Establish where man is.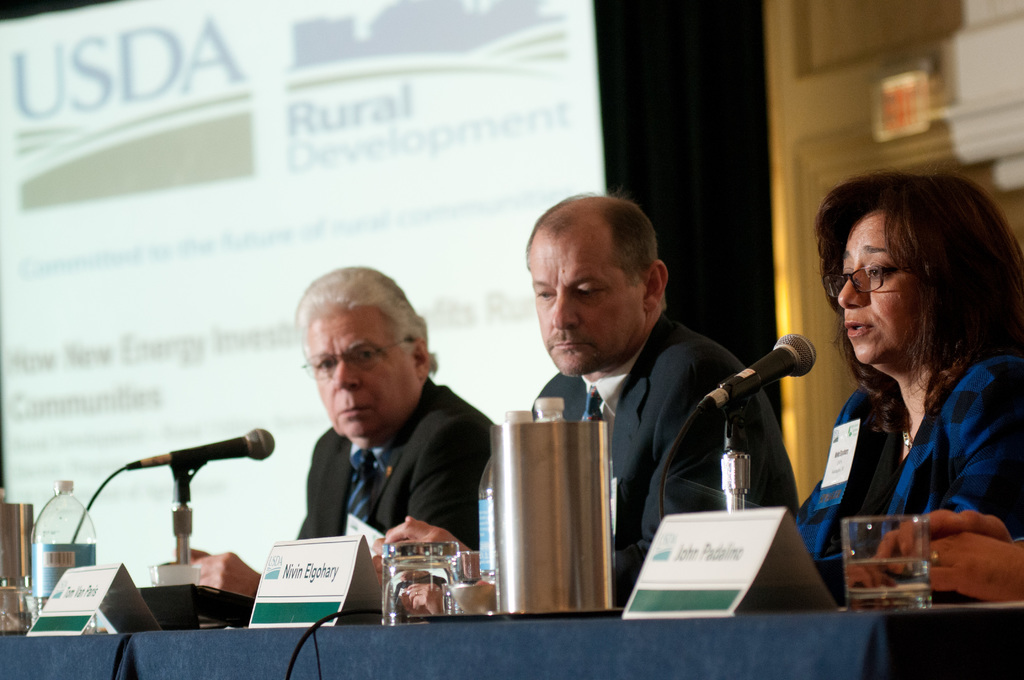
Established at (left=394, top=192, right=796, bottom=604).
